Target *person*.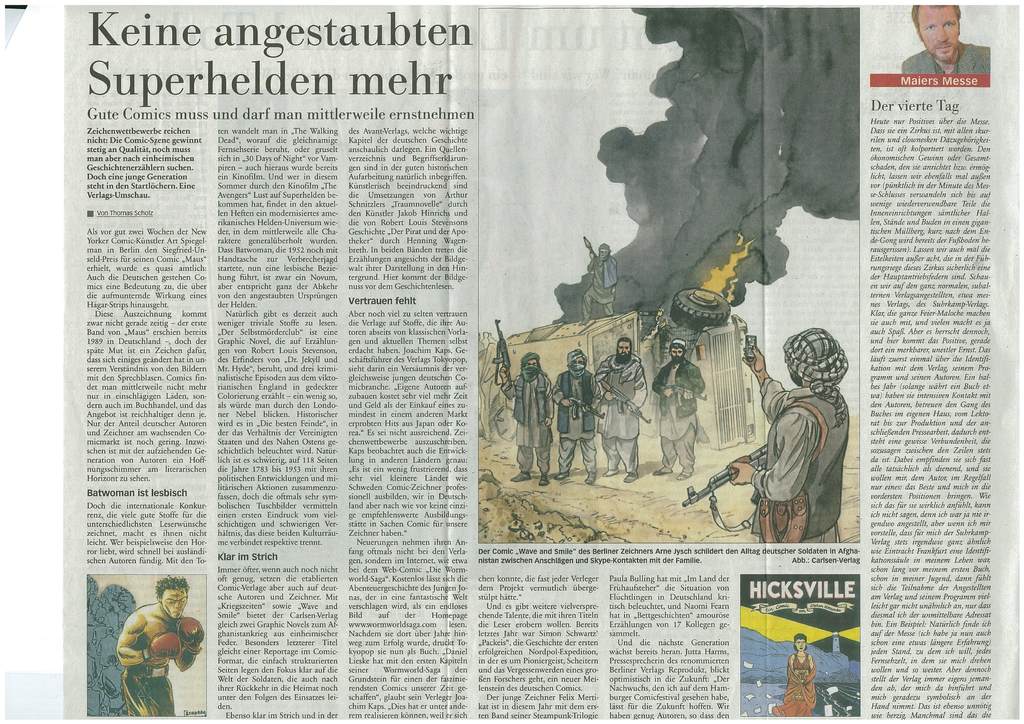
Target region: (900, 2, 993, 76).
